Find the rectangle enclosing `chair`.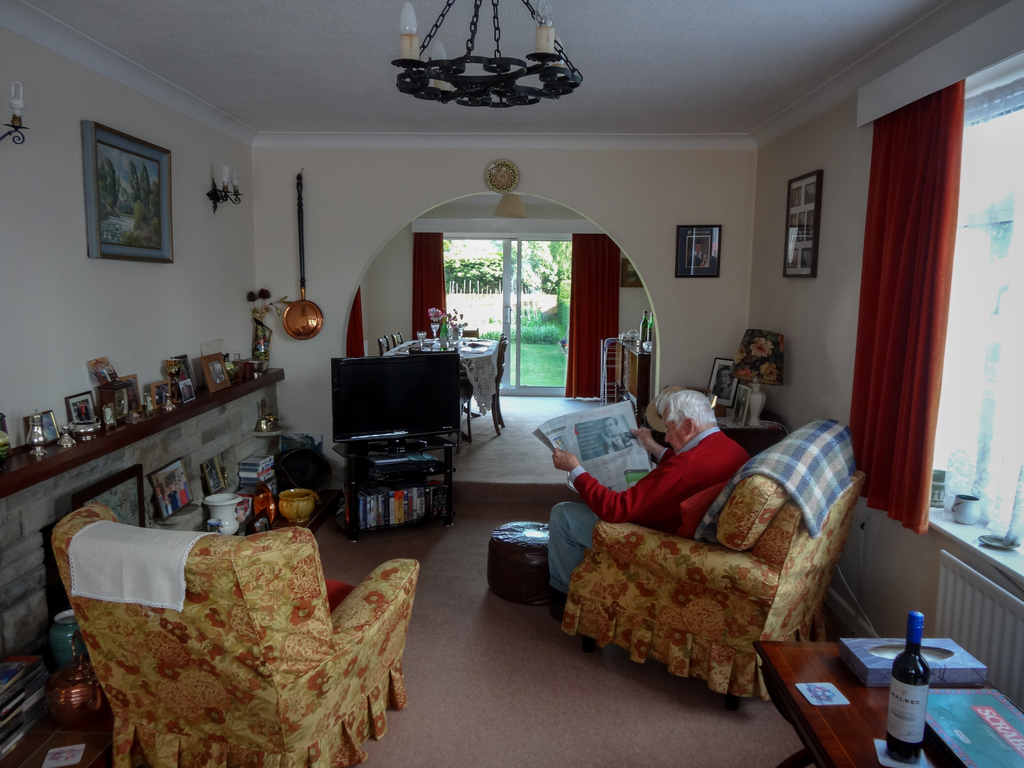
[x1=460, y1=326, x2=480, y2=339].
